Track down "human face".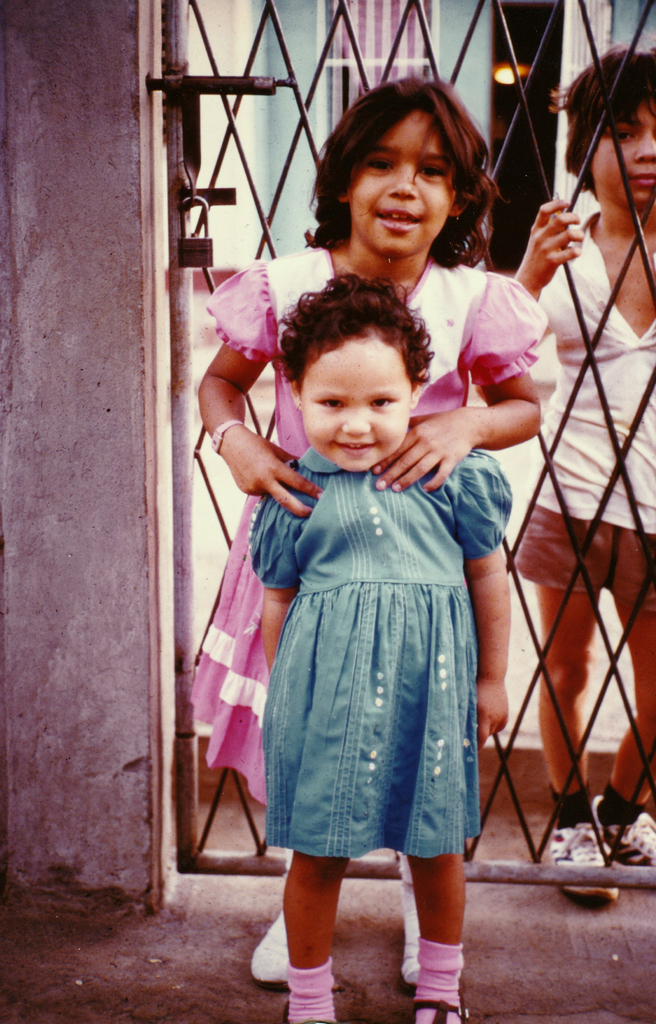
Tracked to rect(354, 113, 453, 258).
